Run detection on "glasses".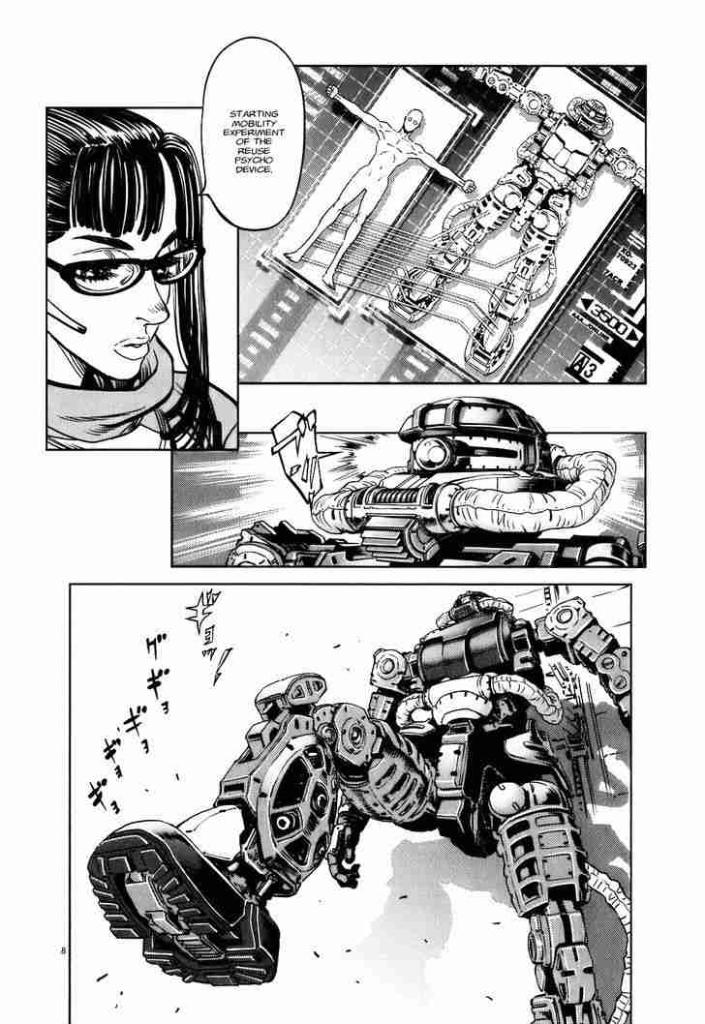
Result: (41, 242, 204, 298).
